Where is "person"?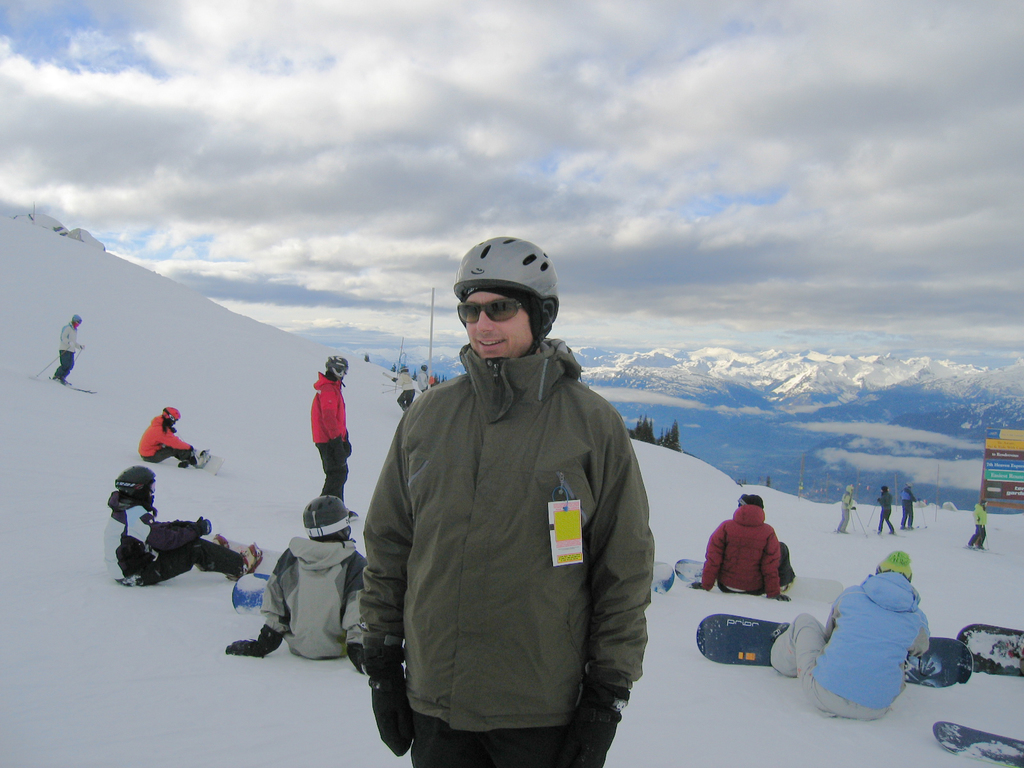
(227, 498, 366, 667).
